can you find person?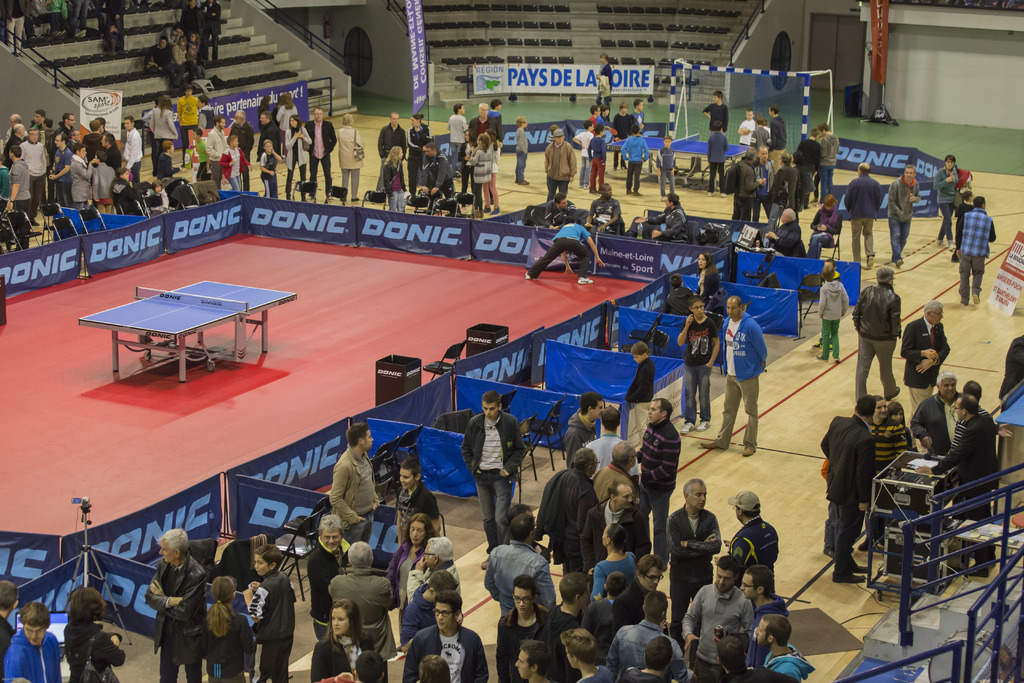
Yes, bounding box: locate(458, 389, 529, 570).
